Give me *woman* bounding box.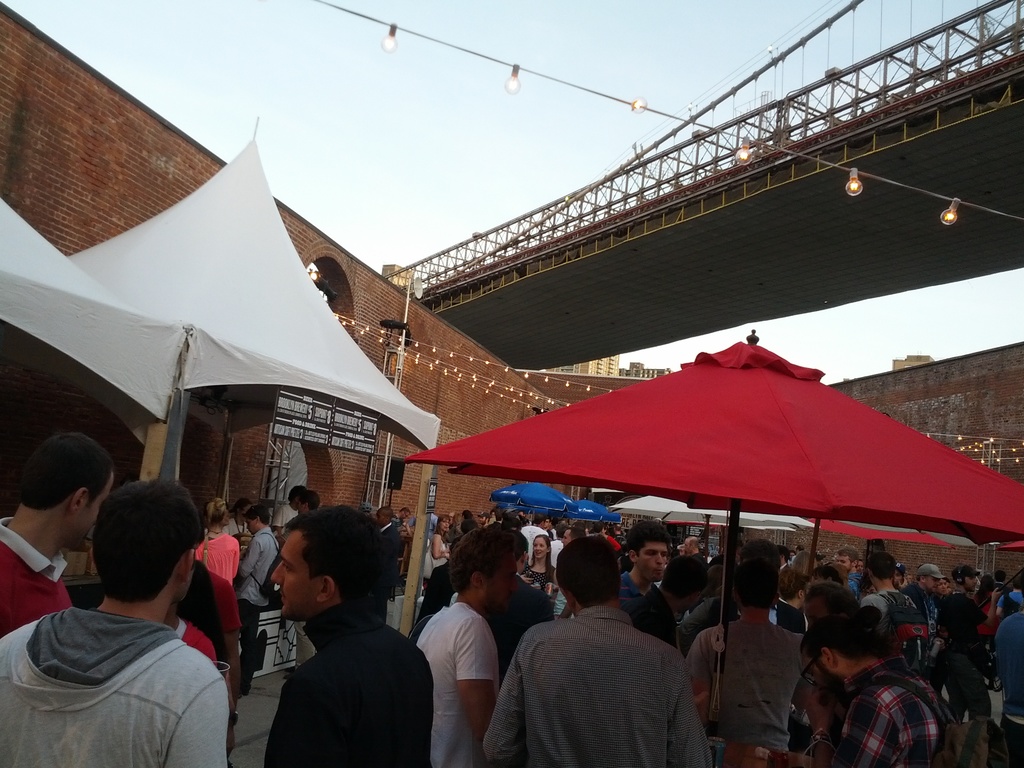
rect(968, 573, 998, 641).
